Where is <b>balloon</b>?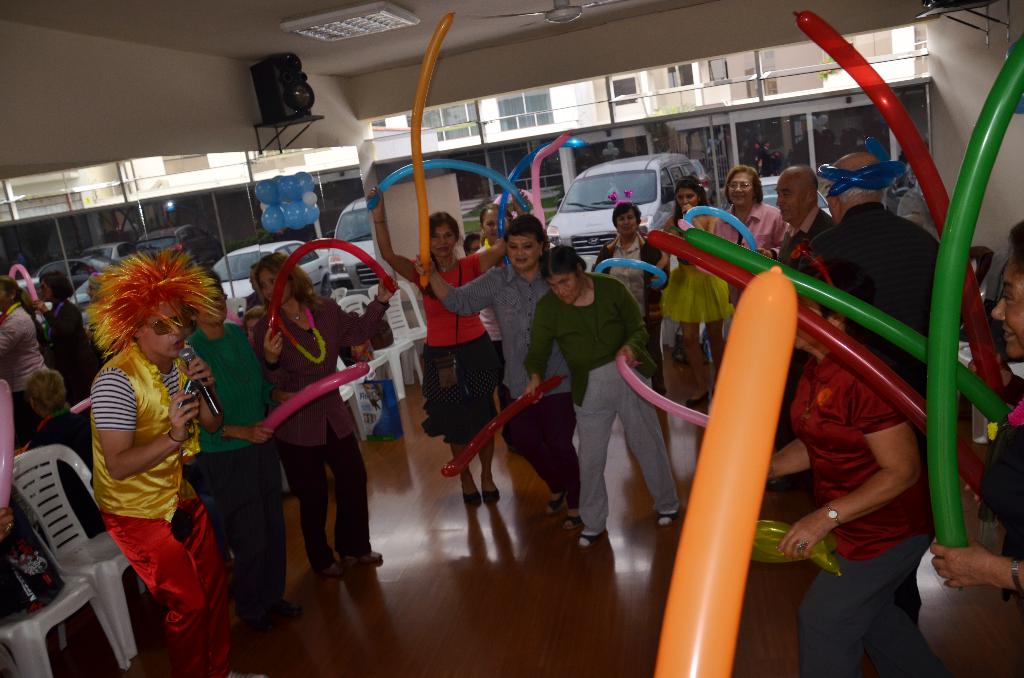
bbox=[298, 172, 316, 195].
